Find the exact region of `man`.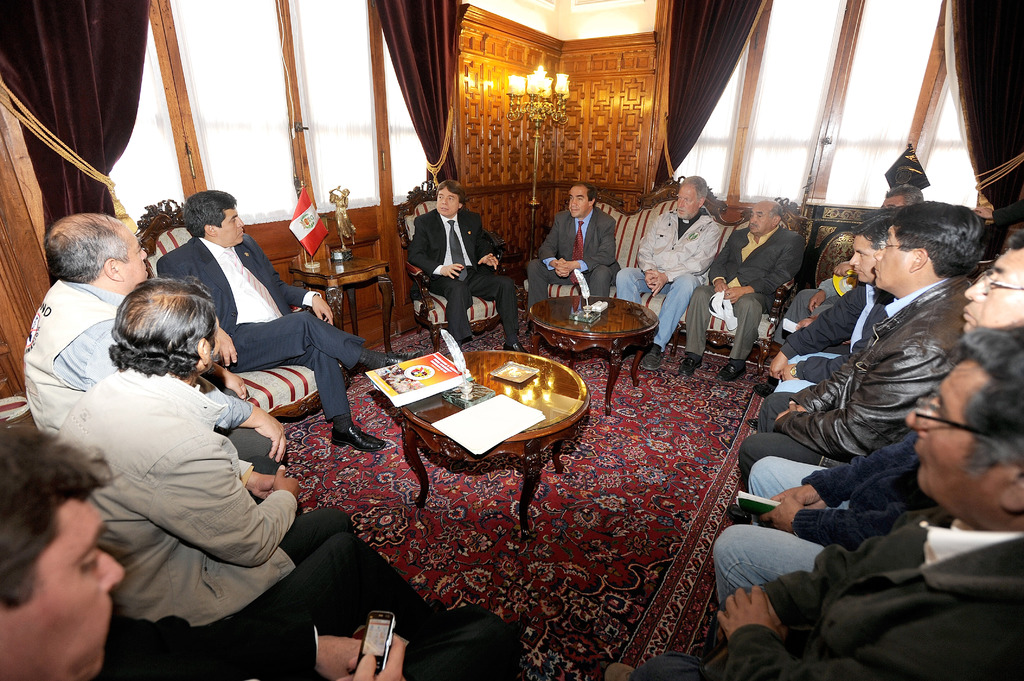
Exact region: 772, 233, 871, 392.
